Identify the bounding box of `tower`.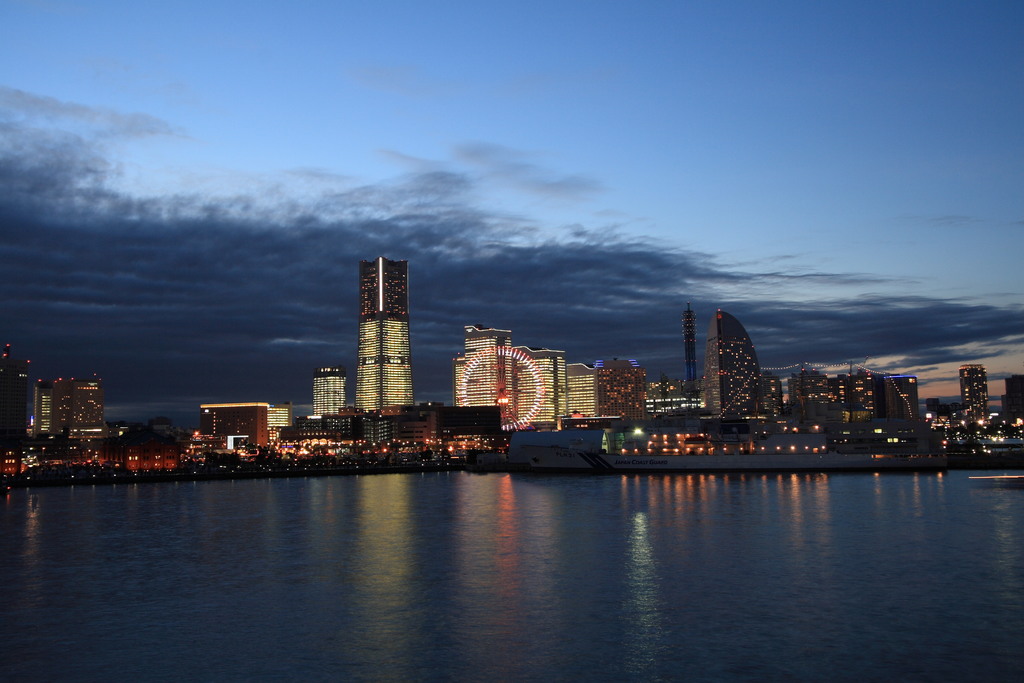
(989, 374, 1022, 439).
